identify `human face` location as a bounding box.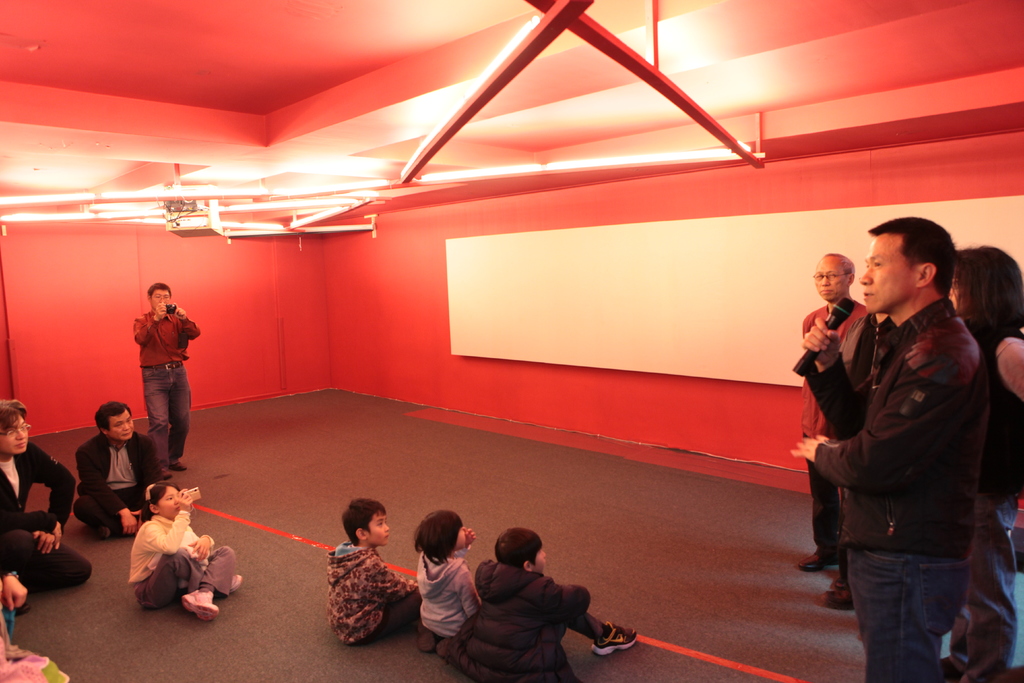
crop(148, 290, 170, 311).
